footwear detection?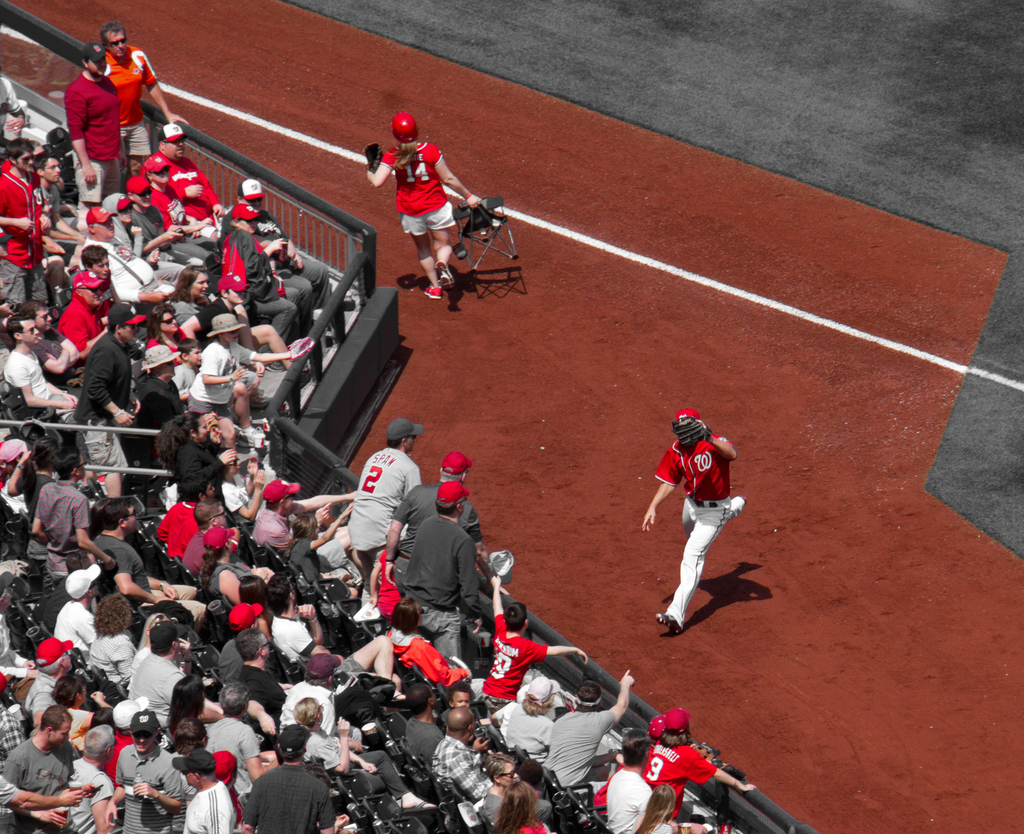
bbox=[434, 261, 454, 288]
